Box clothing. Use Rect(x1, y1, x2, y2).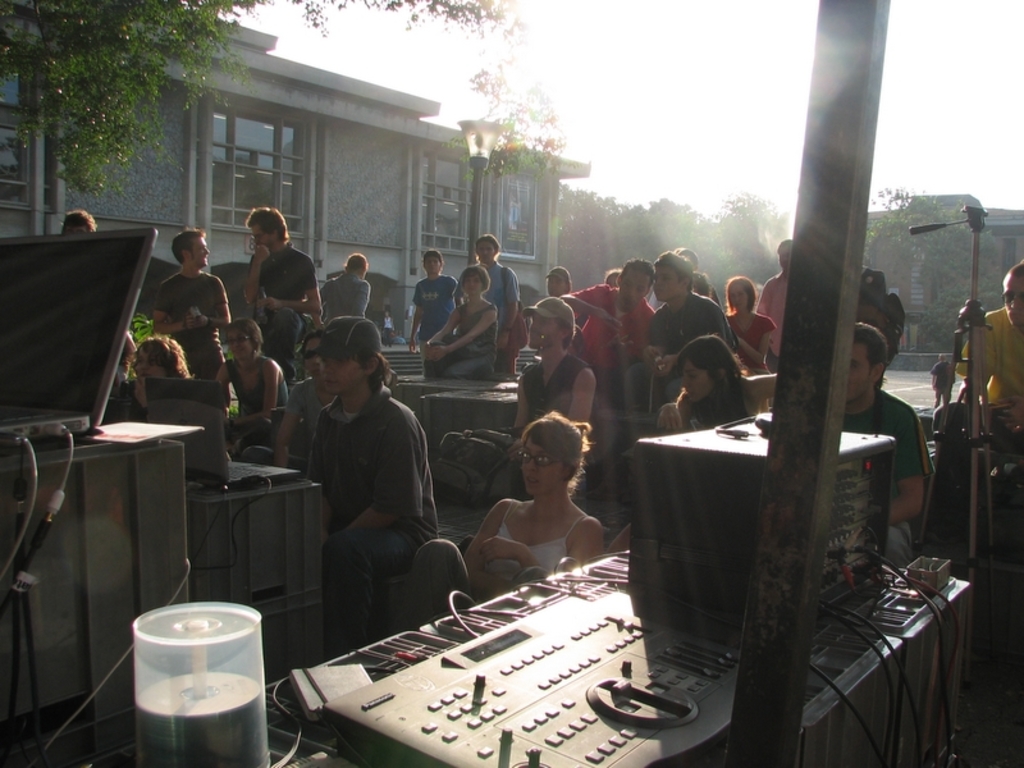
Rect(454, 257, 522, 367).
